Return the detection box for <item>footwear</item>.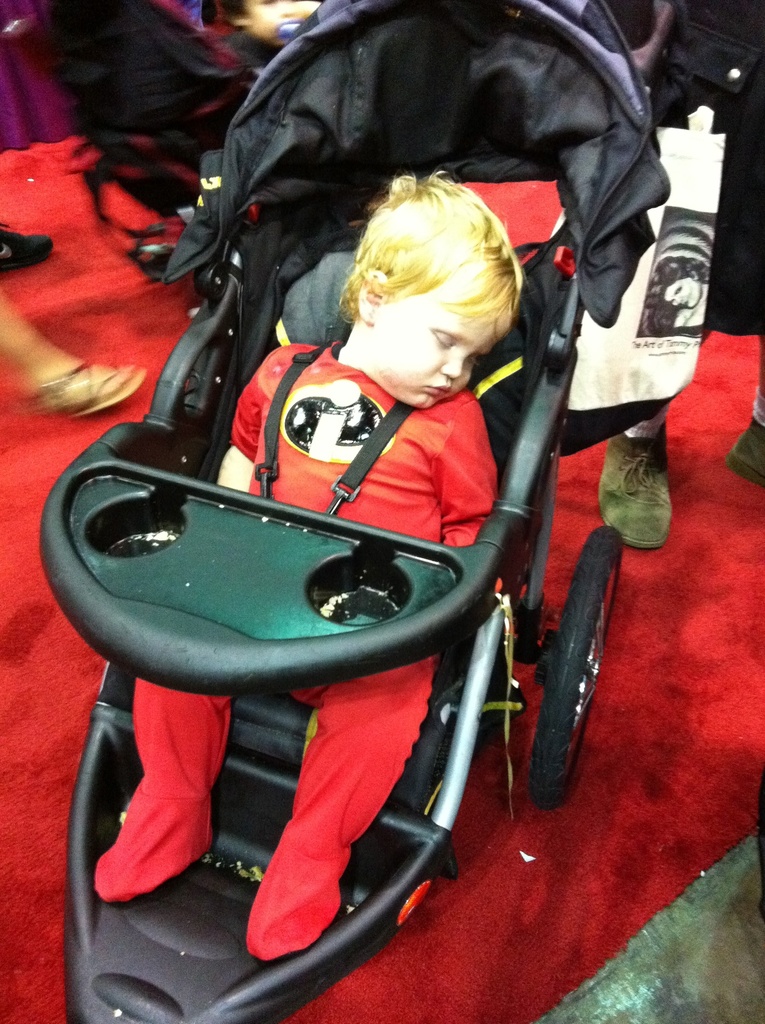
crop(33, 358, 152, 416).
